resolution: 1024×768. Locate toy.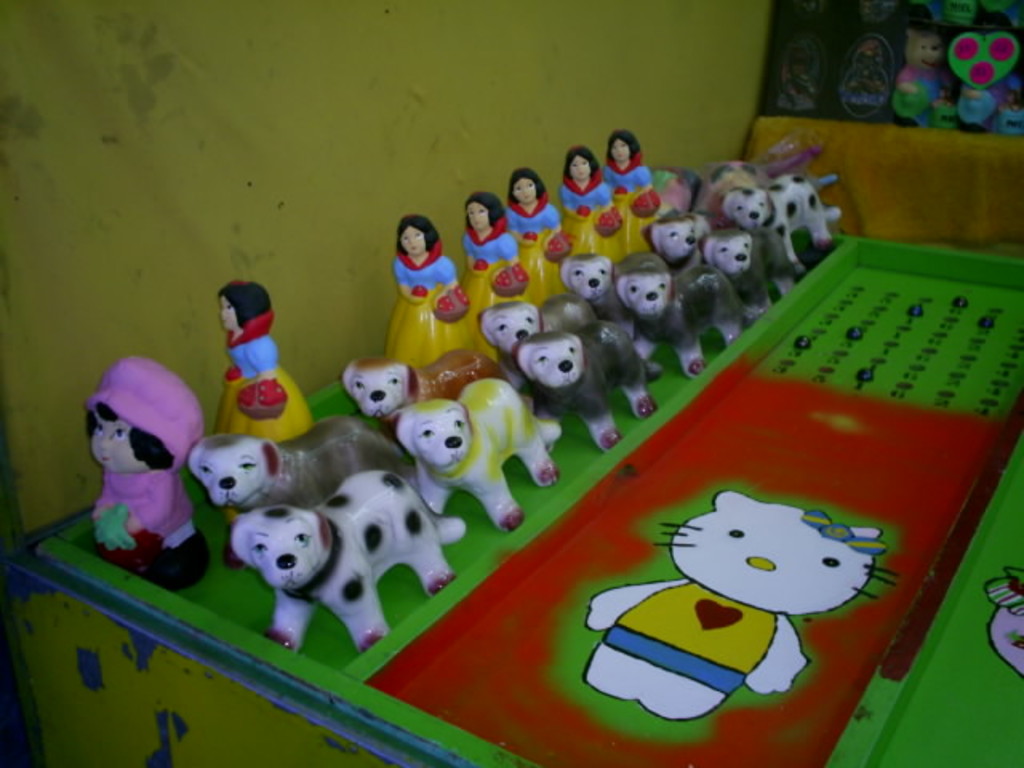
rect(501, 173, 570, 298).
